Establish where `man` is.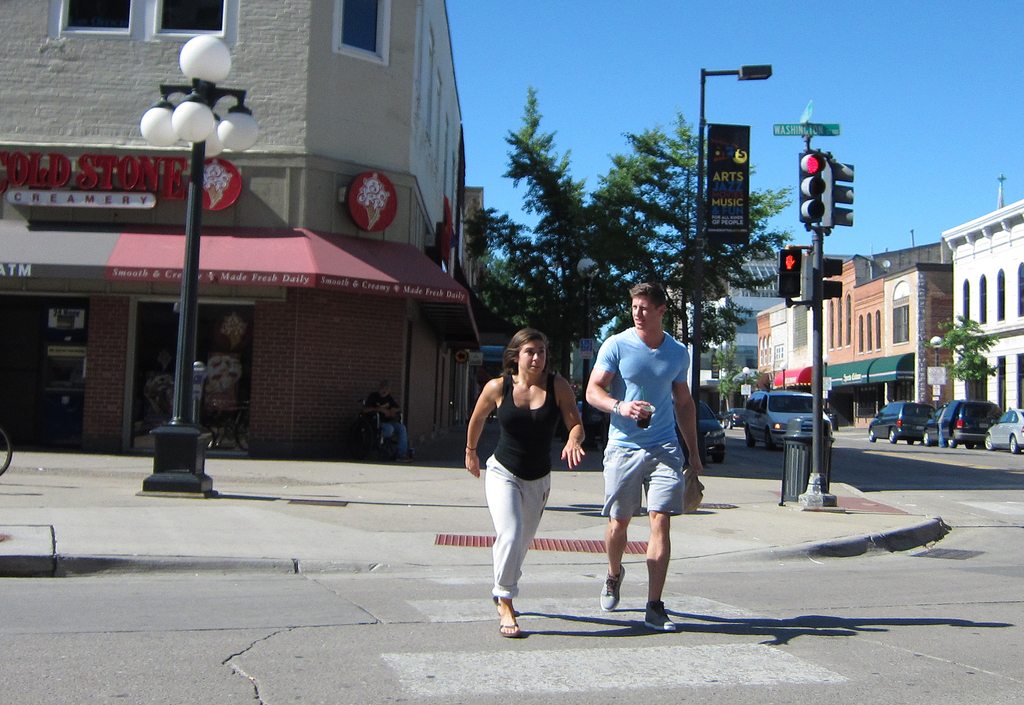
Established at box=[579, 280, 701, 636].
